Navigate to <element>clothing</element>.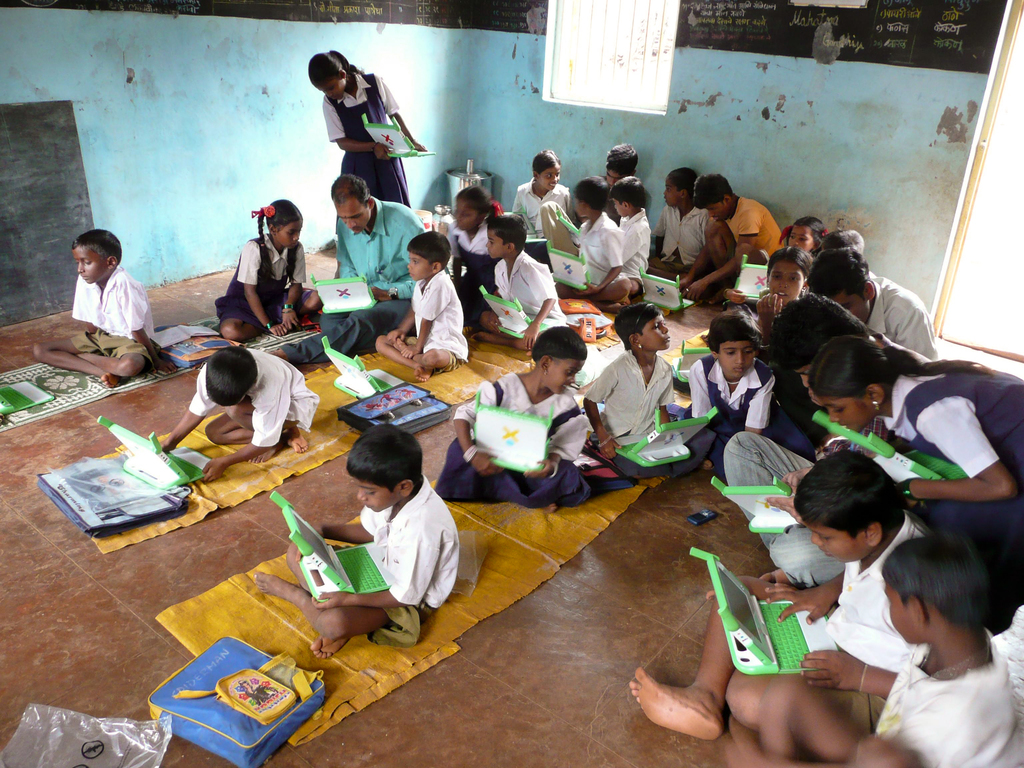
Navigation target: pyautogui.locateOnScreen(322, 70, 412, 214).
